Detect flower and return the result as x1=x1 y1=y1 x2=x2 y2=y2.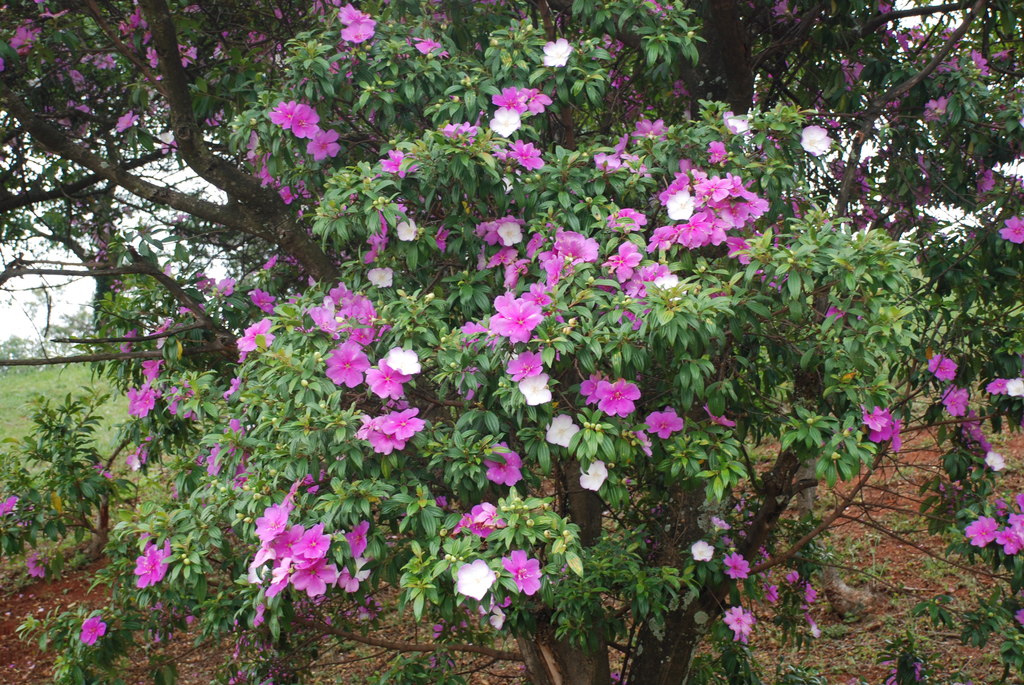
x1=132 y1=384 x2=157 y2=418.
